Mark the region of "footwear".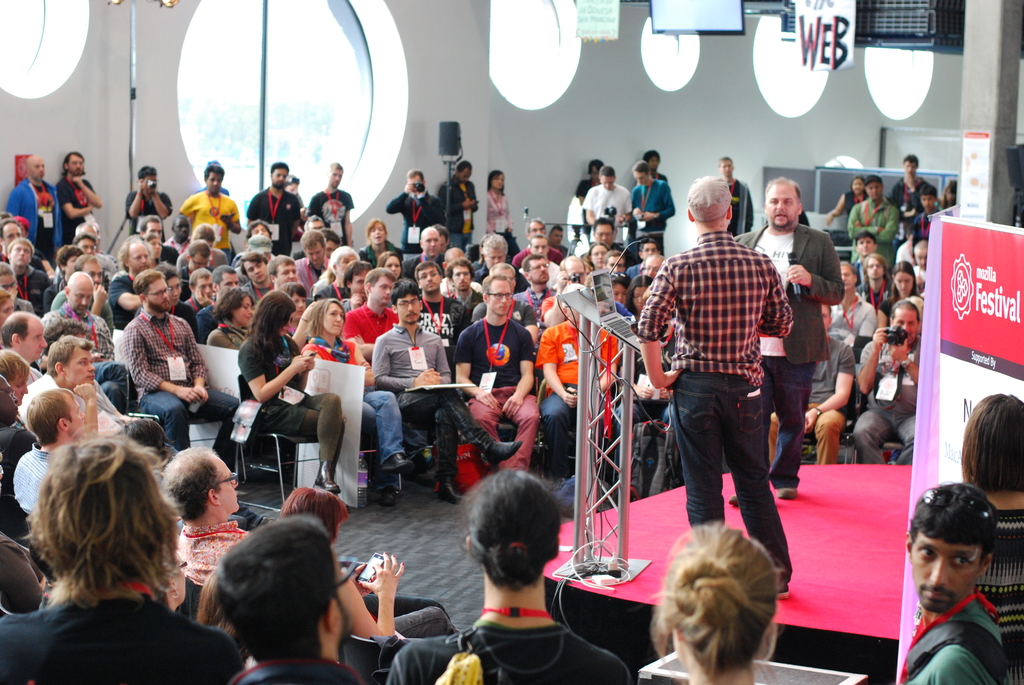
Region: BBox(728, 489, 740, 505).
